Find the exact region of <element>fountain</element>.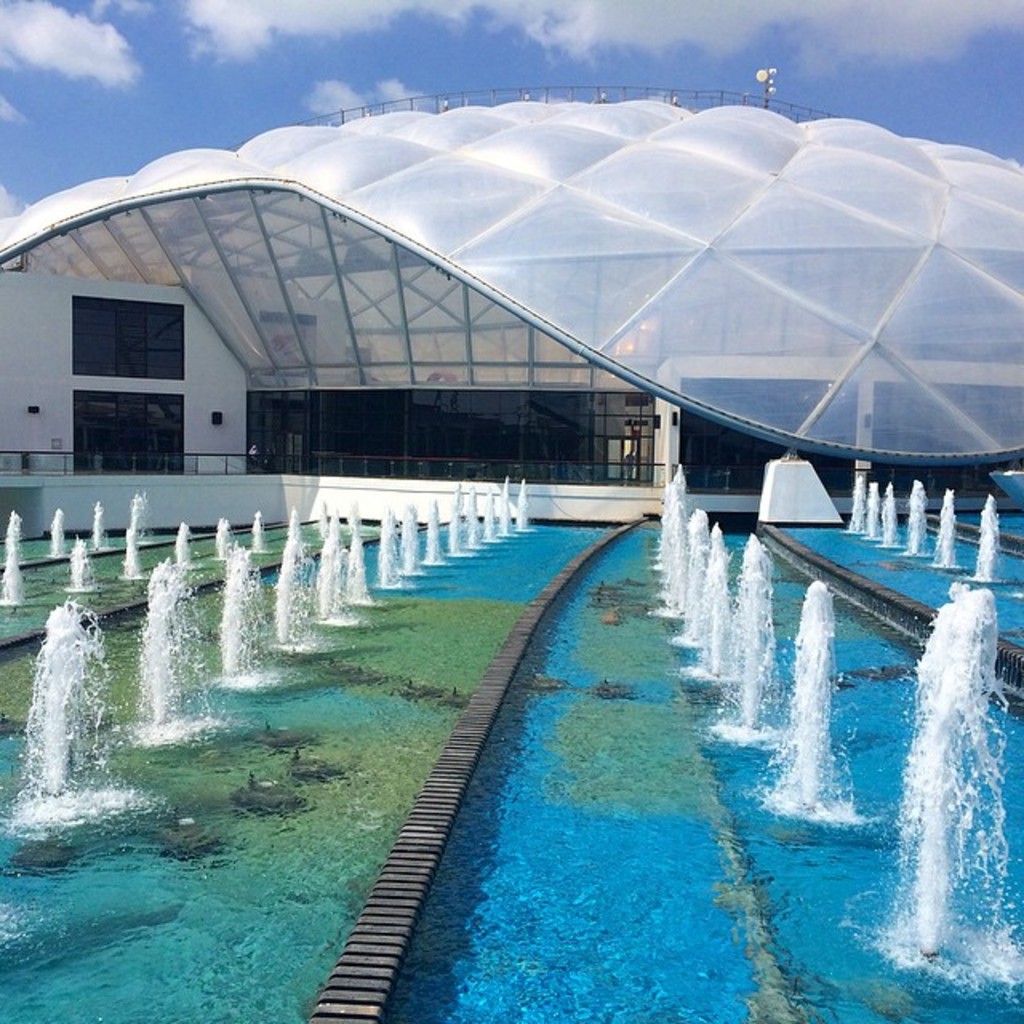
Exact region: x1=62, y1=534, x2=83, y2=590.
